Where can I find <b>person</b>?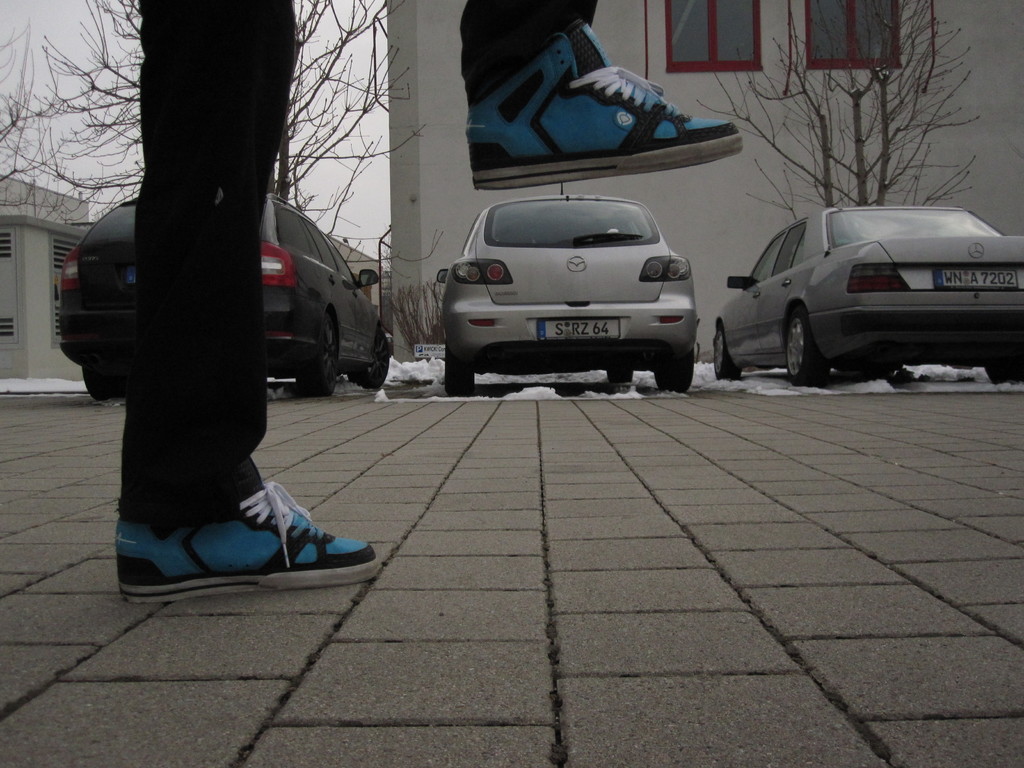
You can find it at {"x1": 92, "y1": 1, "x2": 299, "y2": 556}.
